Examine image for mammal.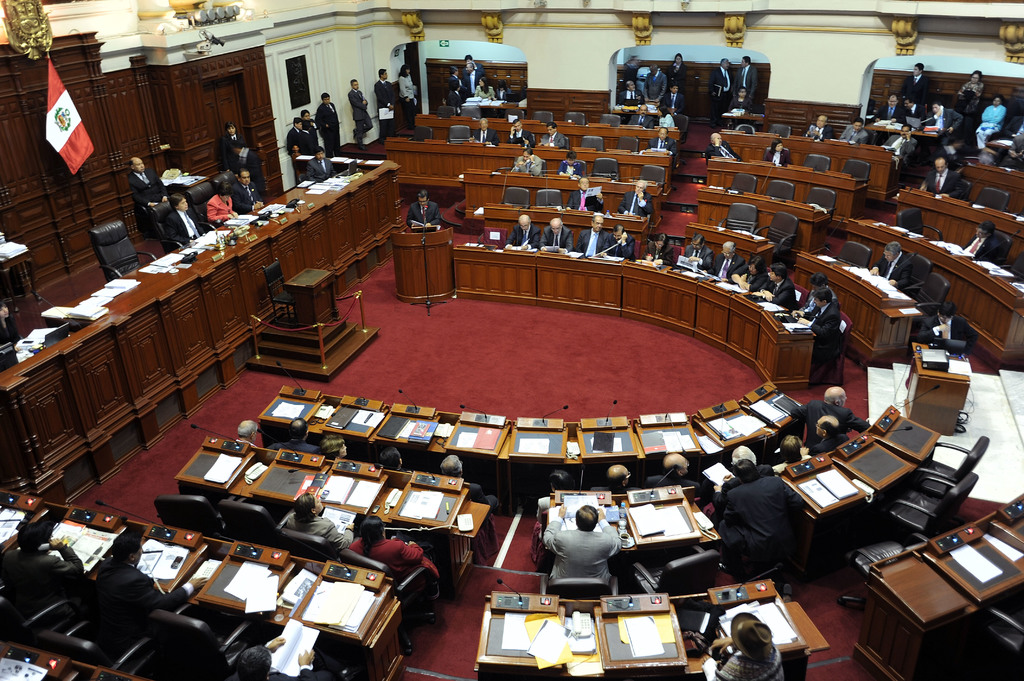
Examination result: box=[317, 94, 341, 154].
